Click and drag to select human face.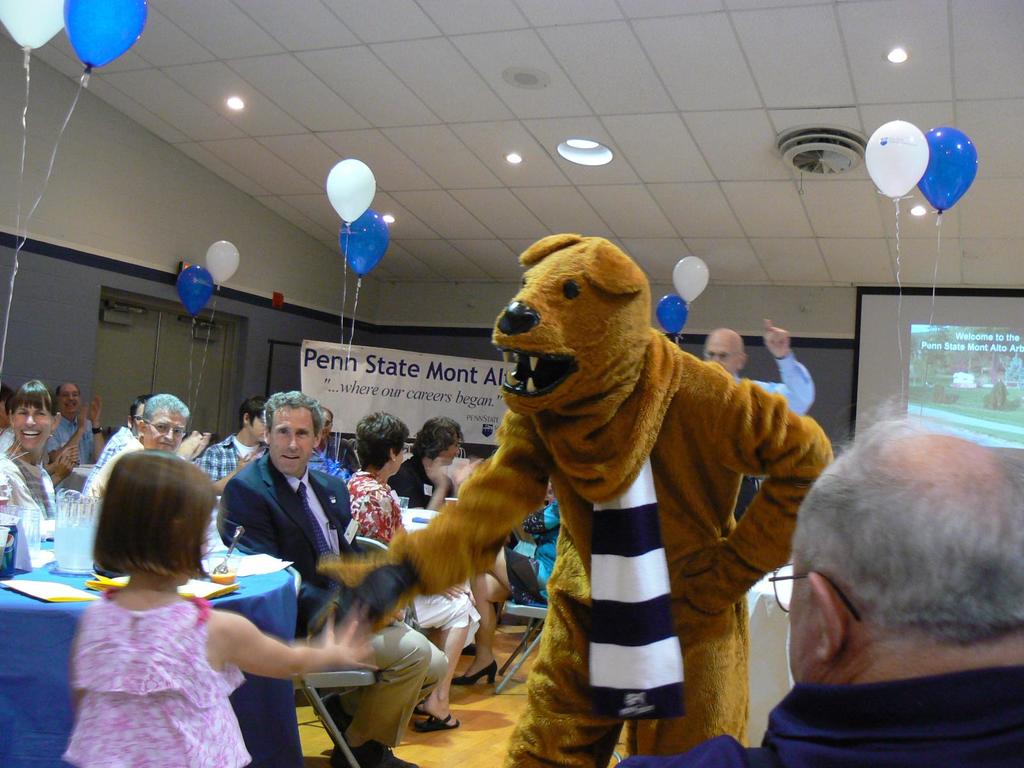
Selection: select_region(148, 410, 186, 454).
